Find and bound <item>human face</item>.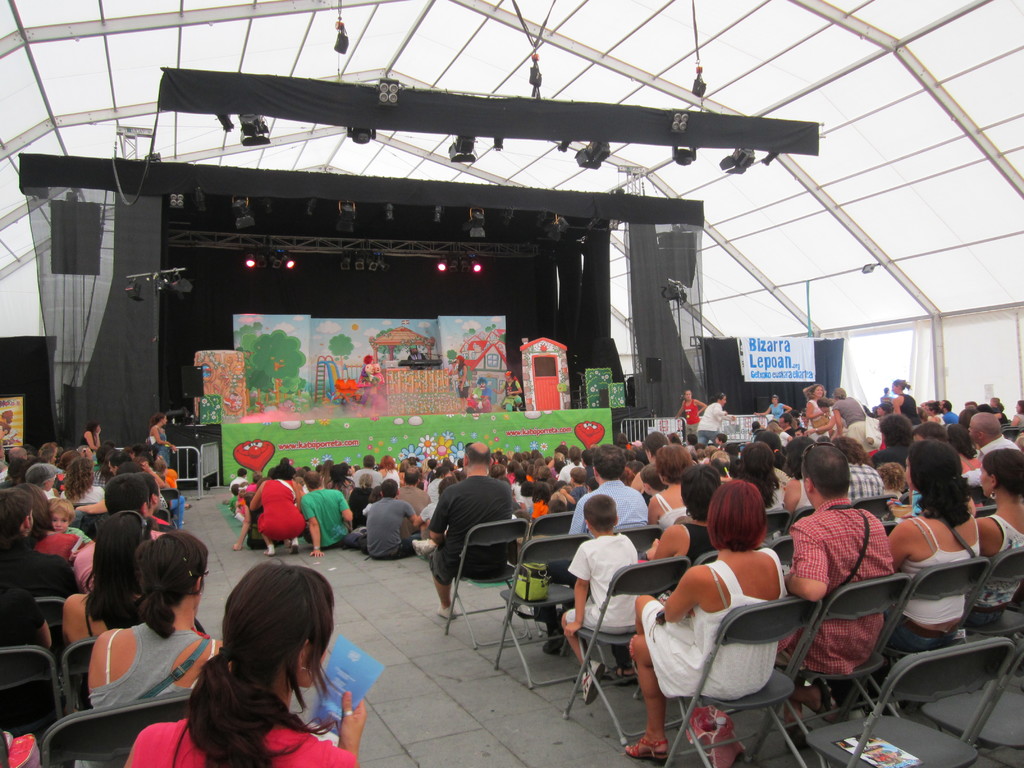
Bound: <box>682,384,690,400</box>.
